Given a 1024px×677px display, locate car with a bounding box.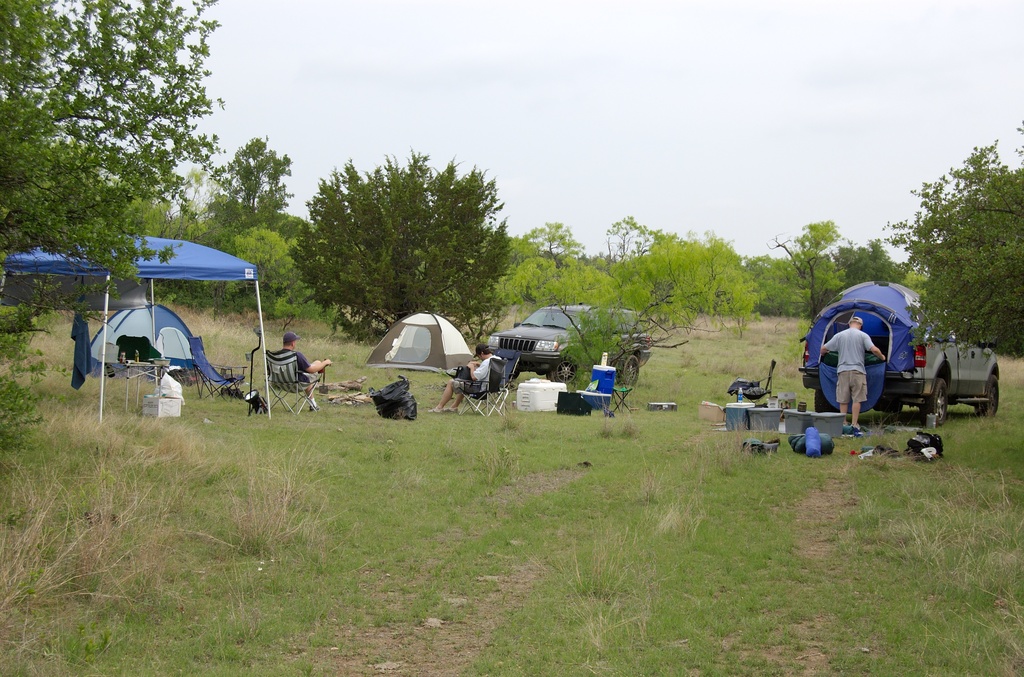
Located: 485, 301, 652, 384.
